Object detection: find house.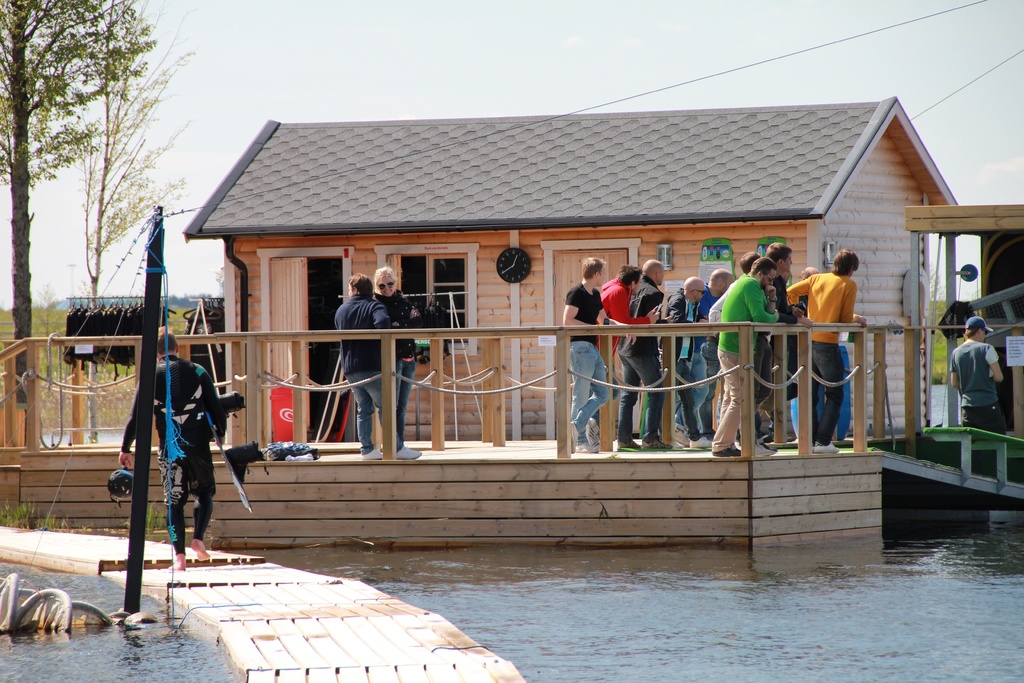
133 81 939 560.
